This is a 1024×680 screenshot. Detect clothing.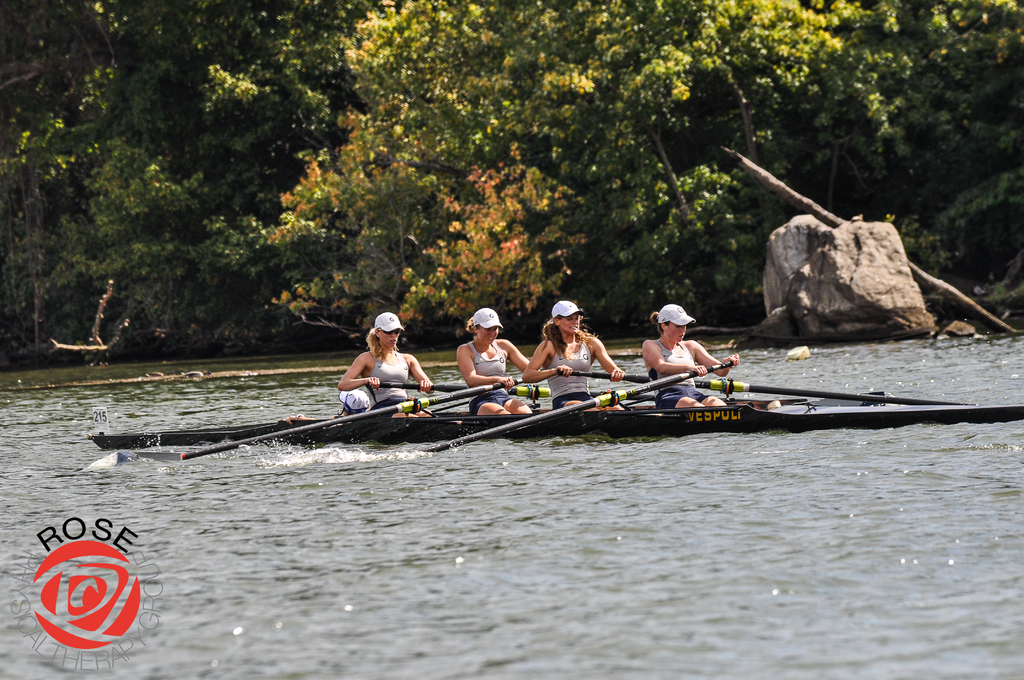
bbox(362, 347, 419, 423).
